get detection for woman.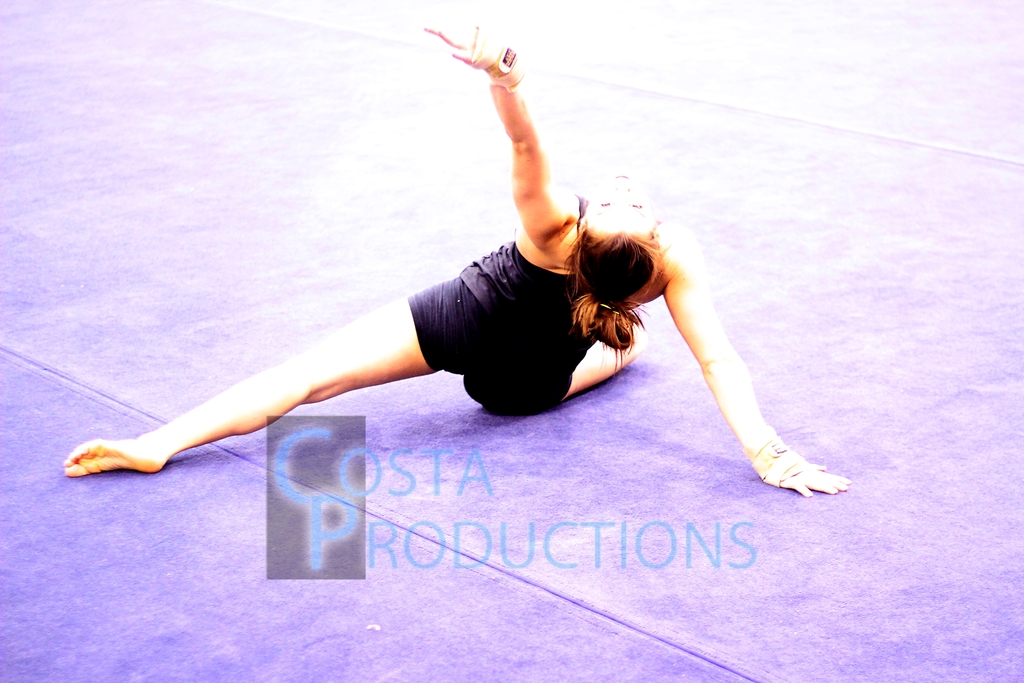
Detection: x1=122 y1=54 x2=810 y2=573.
